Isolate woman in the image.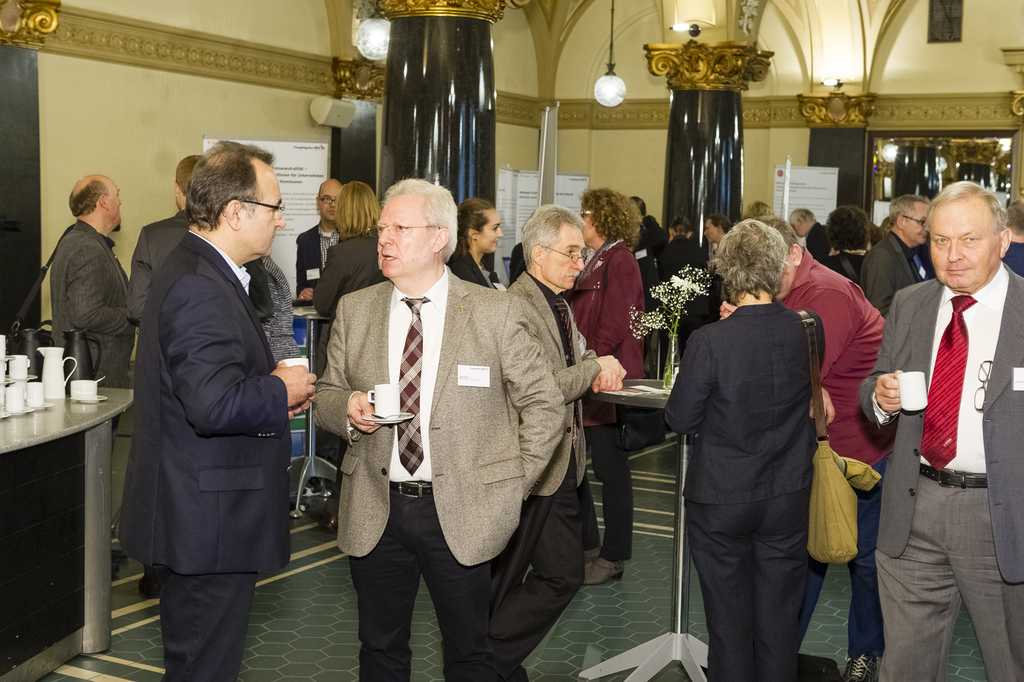
Isolated region: detection(565, 185, 647, 591).
